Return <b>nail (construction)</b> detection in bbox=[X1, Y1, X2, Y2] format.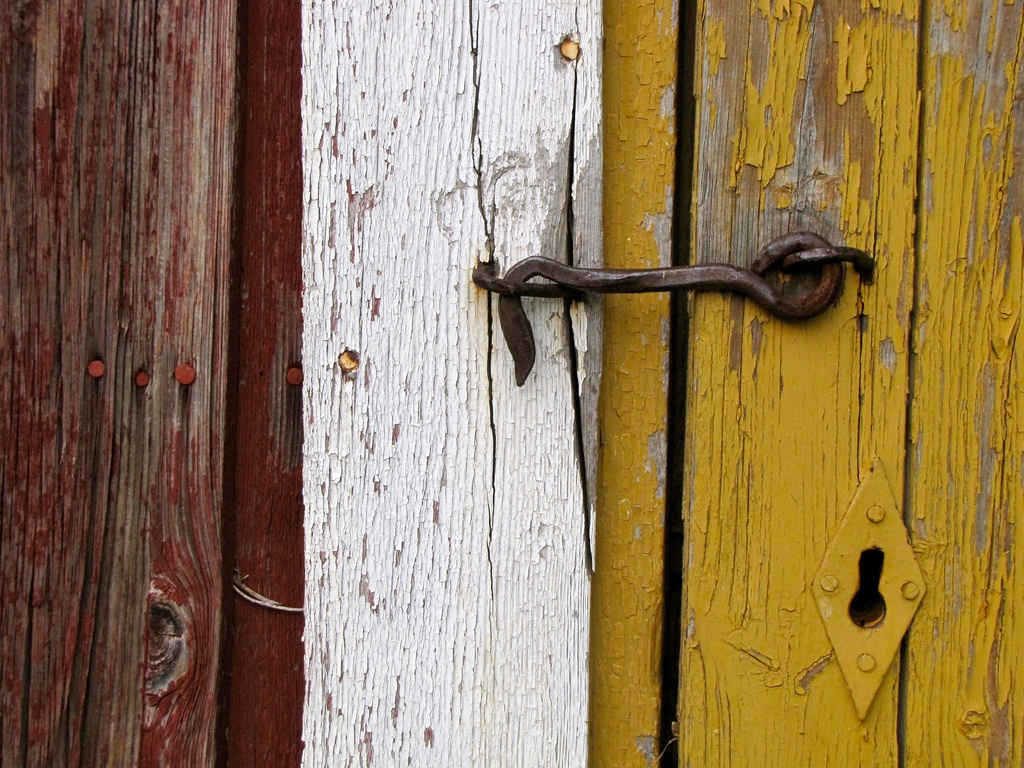
bbox=[136, 368, 155, 388].
